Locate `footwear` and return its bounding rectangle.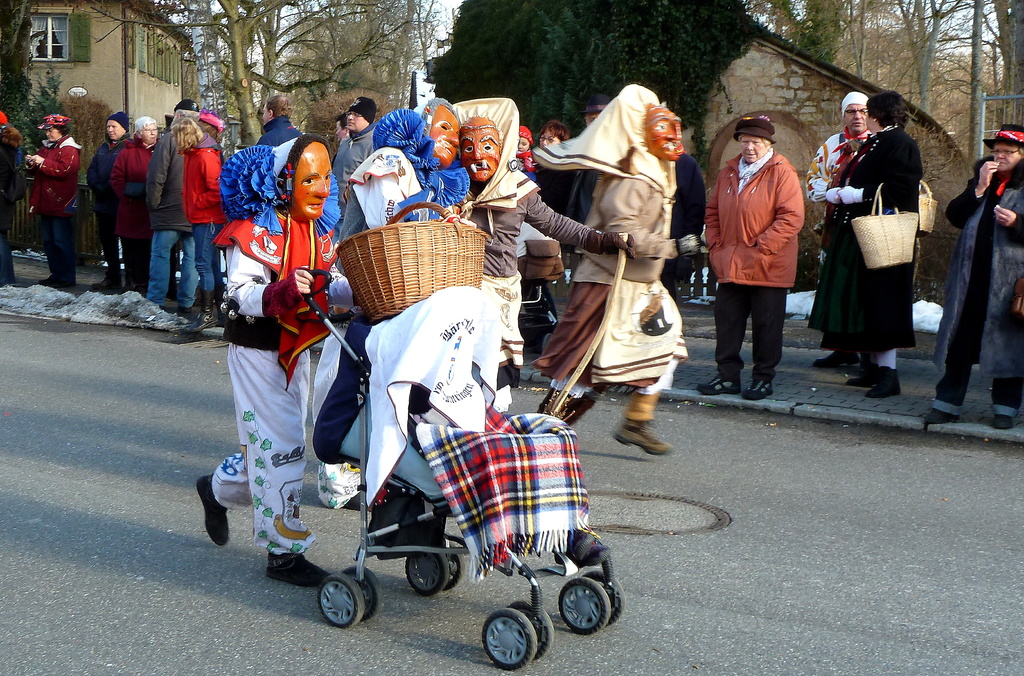
(197,474,227,550).
